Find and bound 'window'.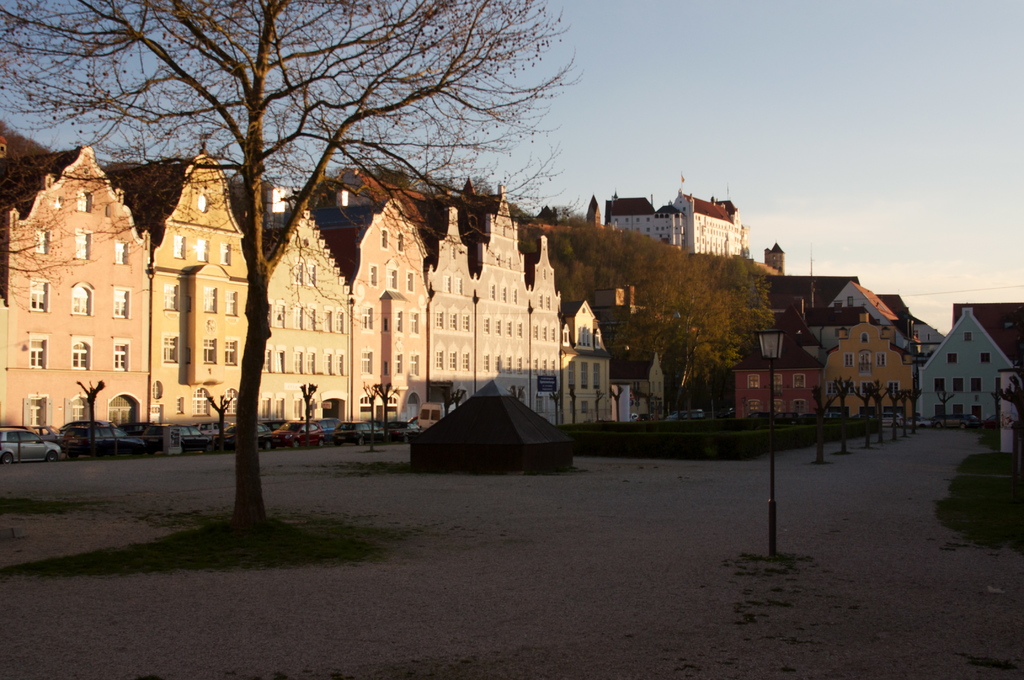
Bound: {"x1": 271, "y1": 391, "x2": 286, "y2": 420}.
